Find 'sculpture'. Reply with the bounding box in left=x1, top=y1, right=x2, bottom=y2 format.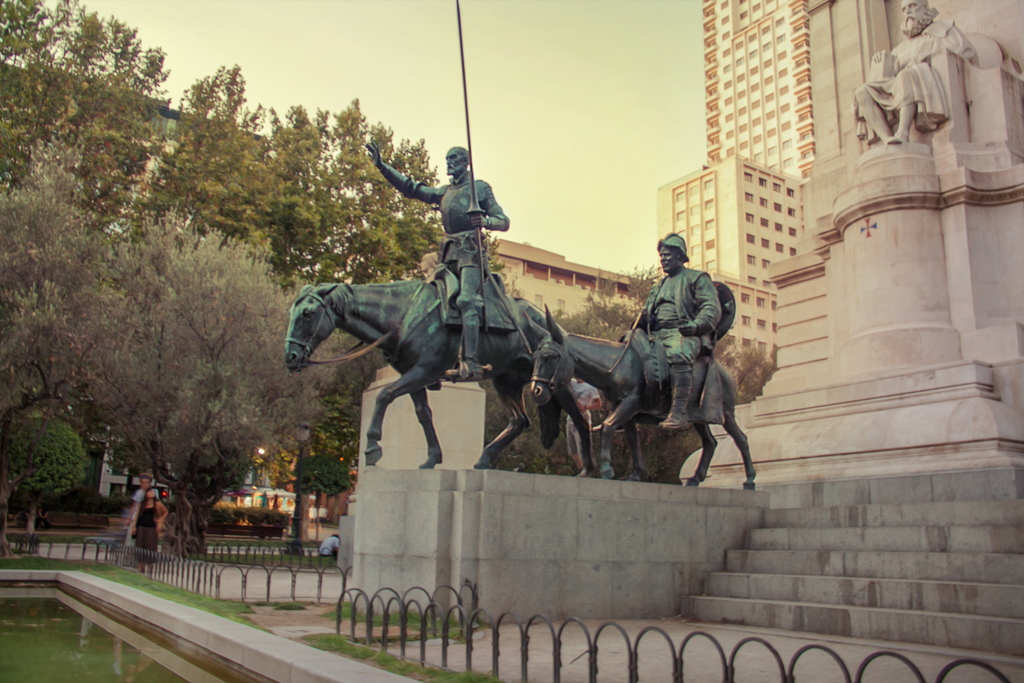
left=620, top=233, right=740, bottom=431.
